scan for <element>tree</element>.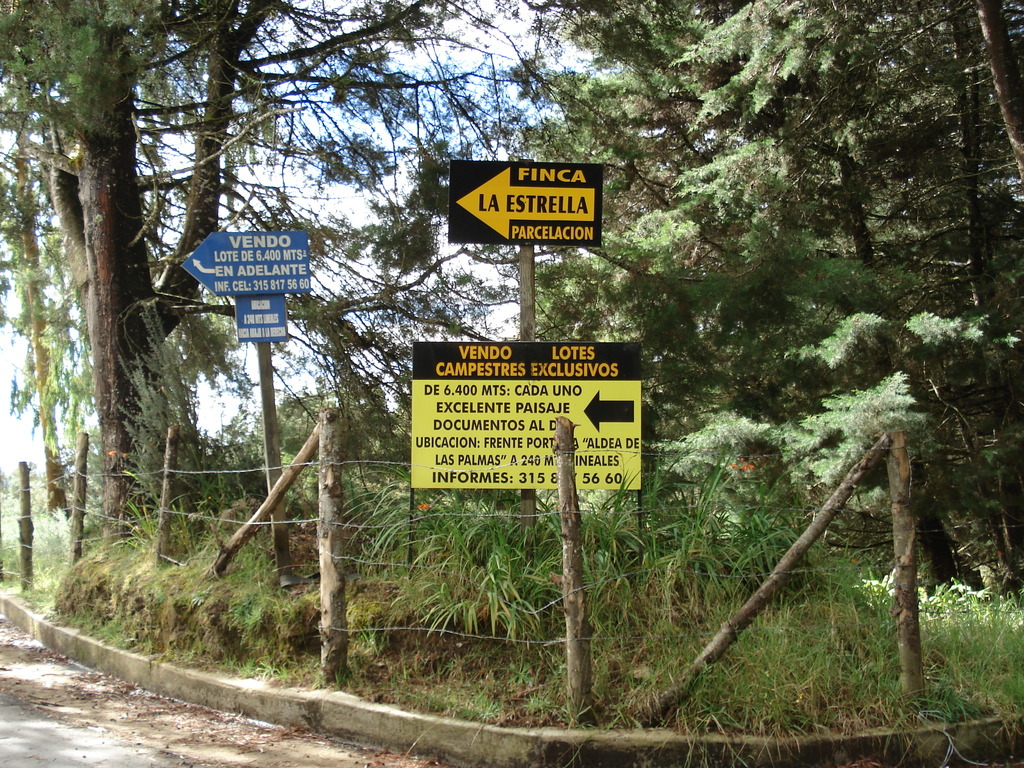
Scan result: 1/0/1023/611.
